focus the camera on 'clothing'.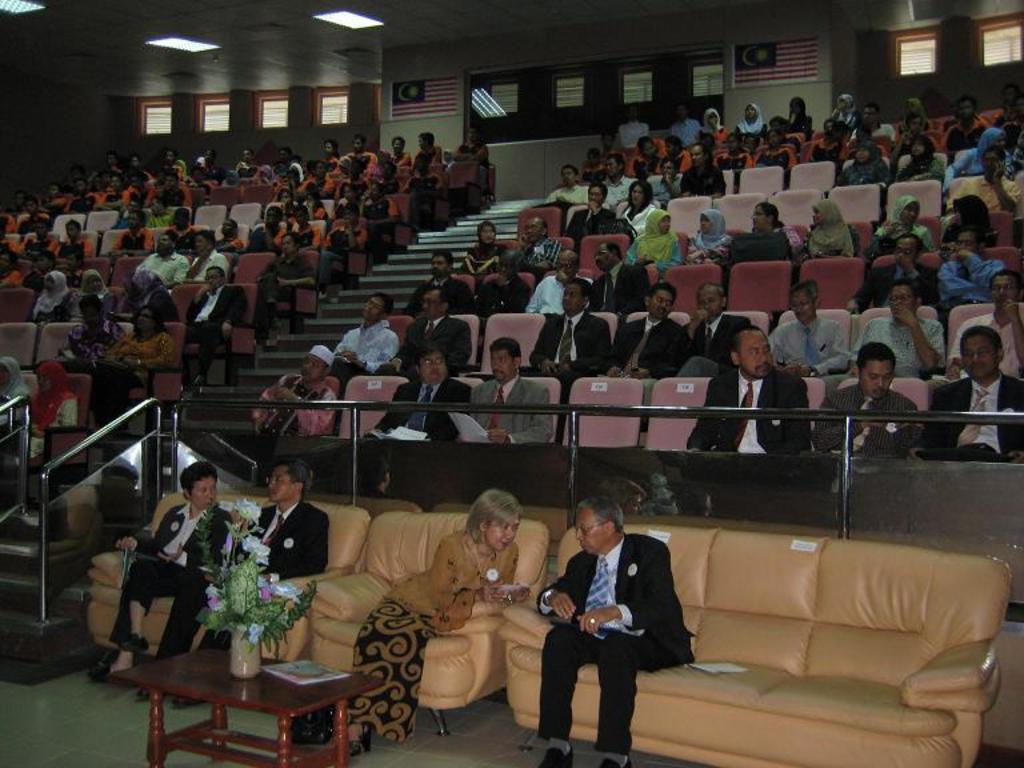
Focus region: [left=181, top=284, right=239, bottom=388].
